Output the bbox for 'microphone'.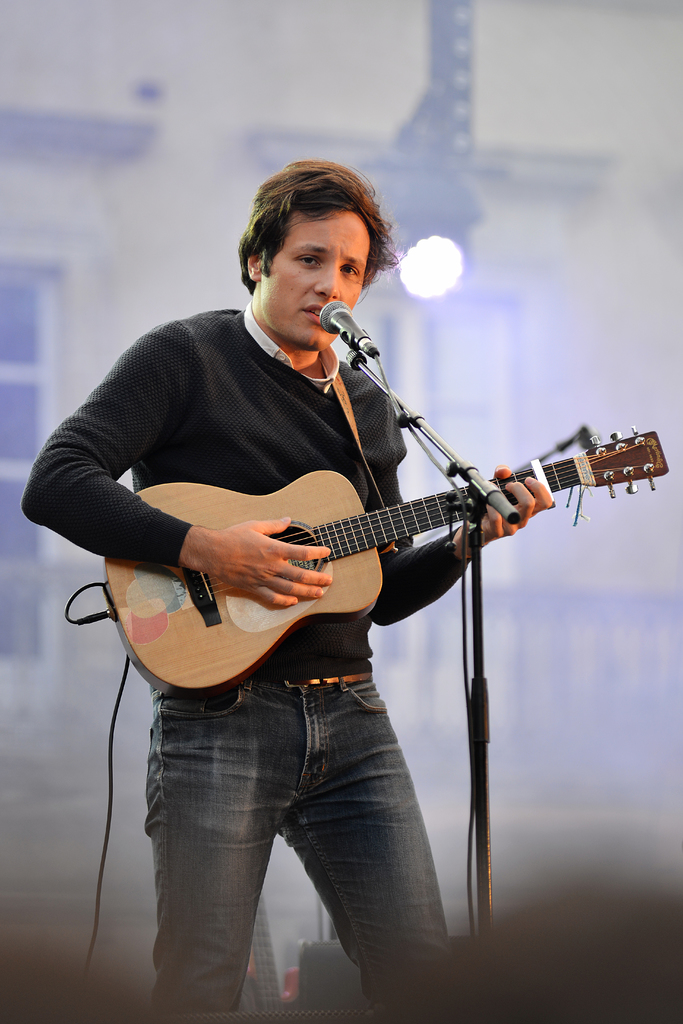
318, 301, 379, 355.
